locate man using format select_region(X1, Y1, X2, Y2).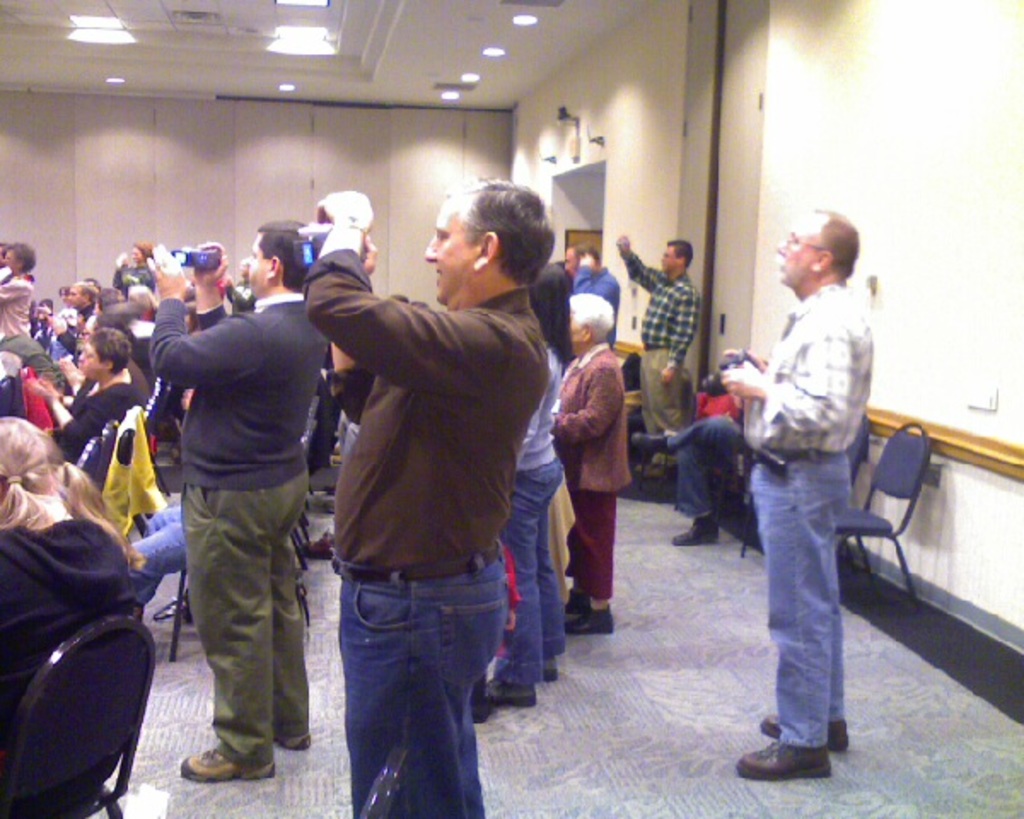
select_region(635, 387, 759, 543).
